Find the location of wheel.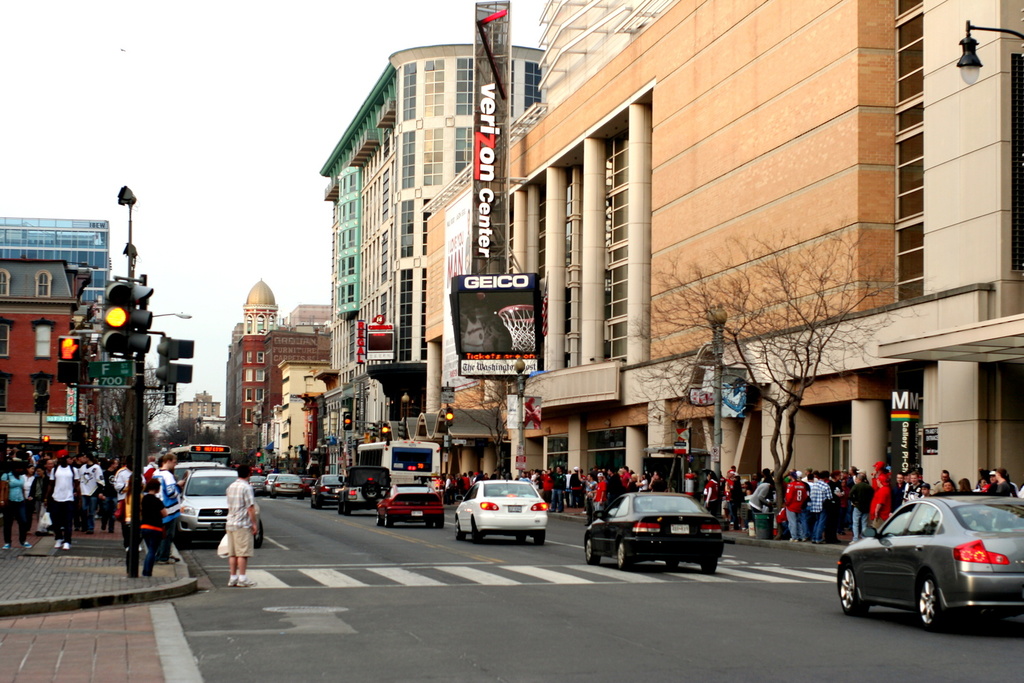
Location: 317/502/321/511.
